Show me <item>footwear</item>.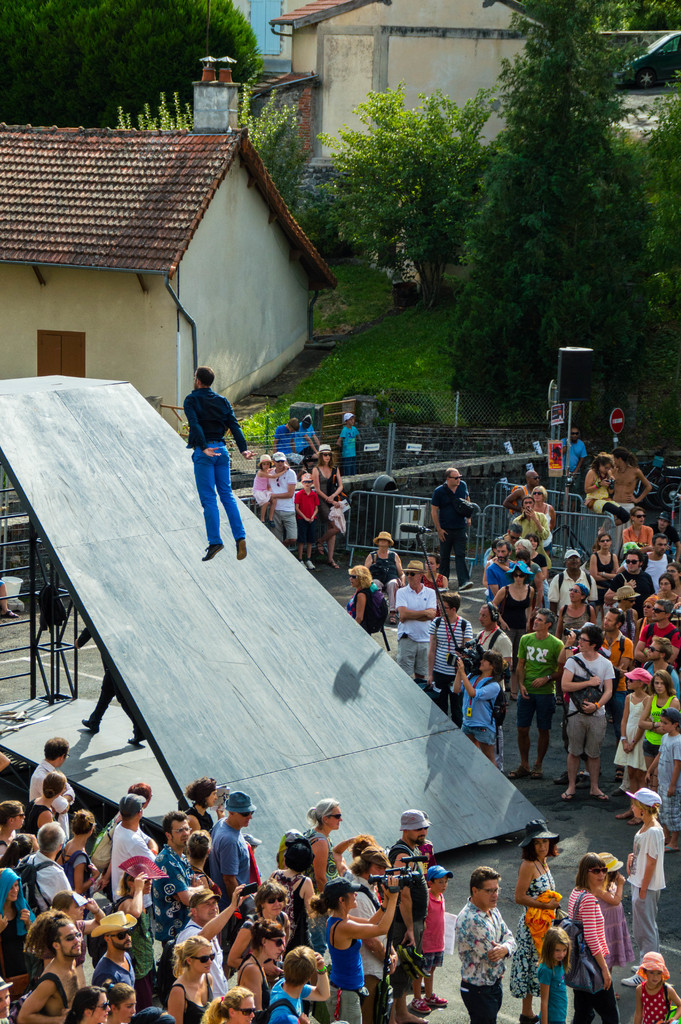
<item>footwear</item> is here: (left=459, top=580, right=473, bottom=593).
